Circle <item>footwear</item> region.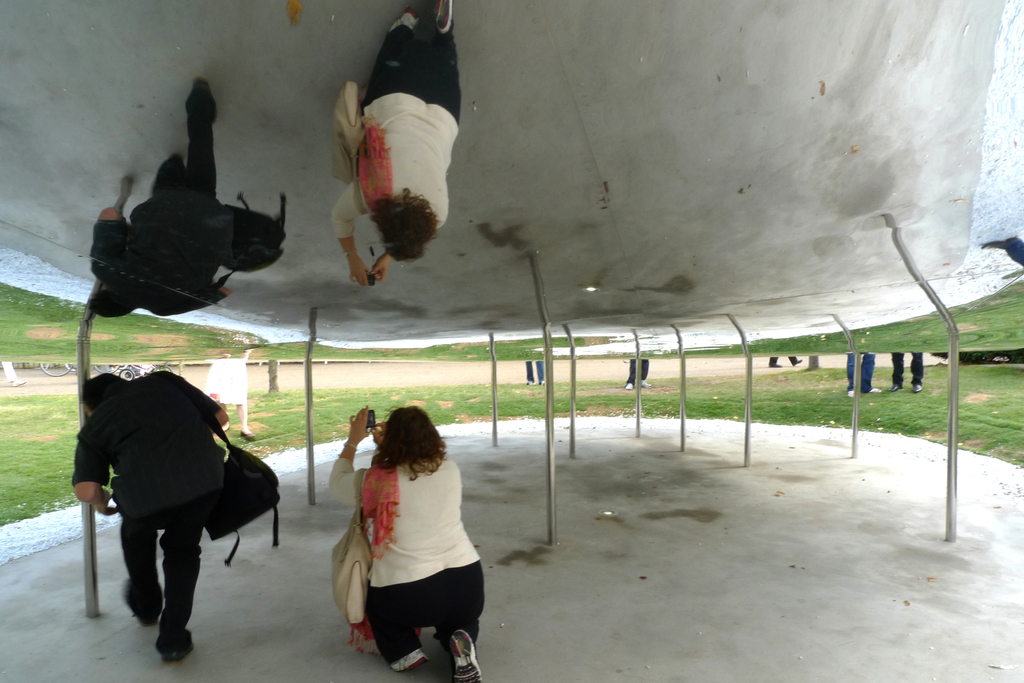
Region: (left=637, top=378, right=651, bottom=387).
